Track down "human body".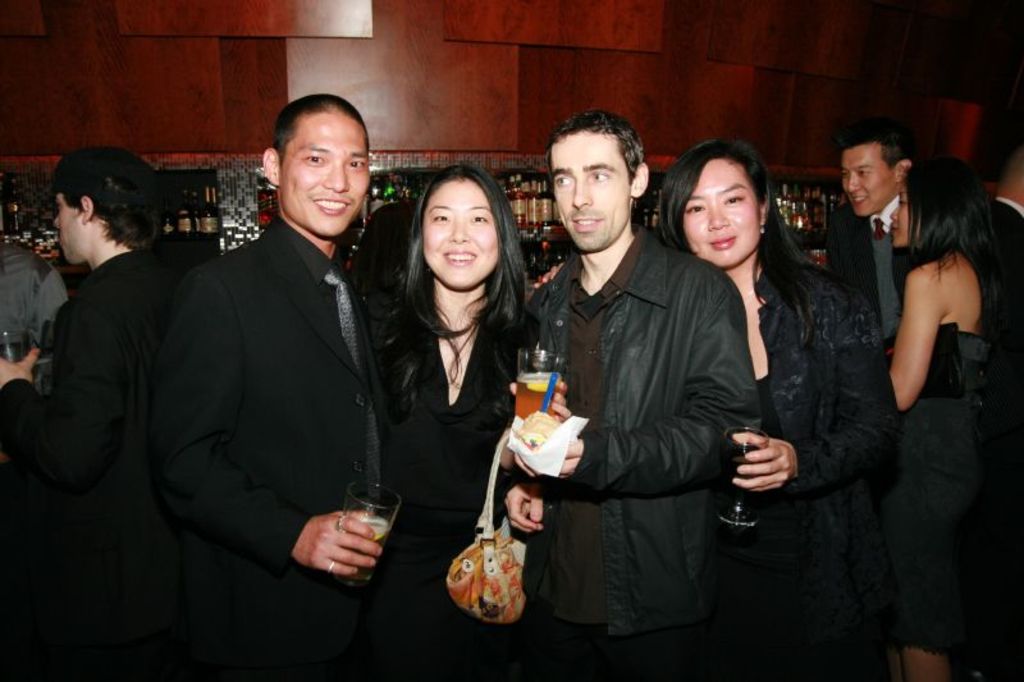
Tracked to BBox(383, 292, 525, 681).
